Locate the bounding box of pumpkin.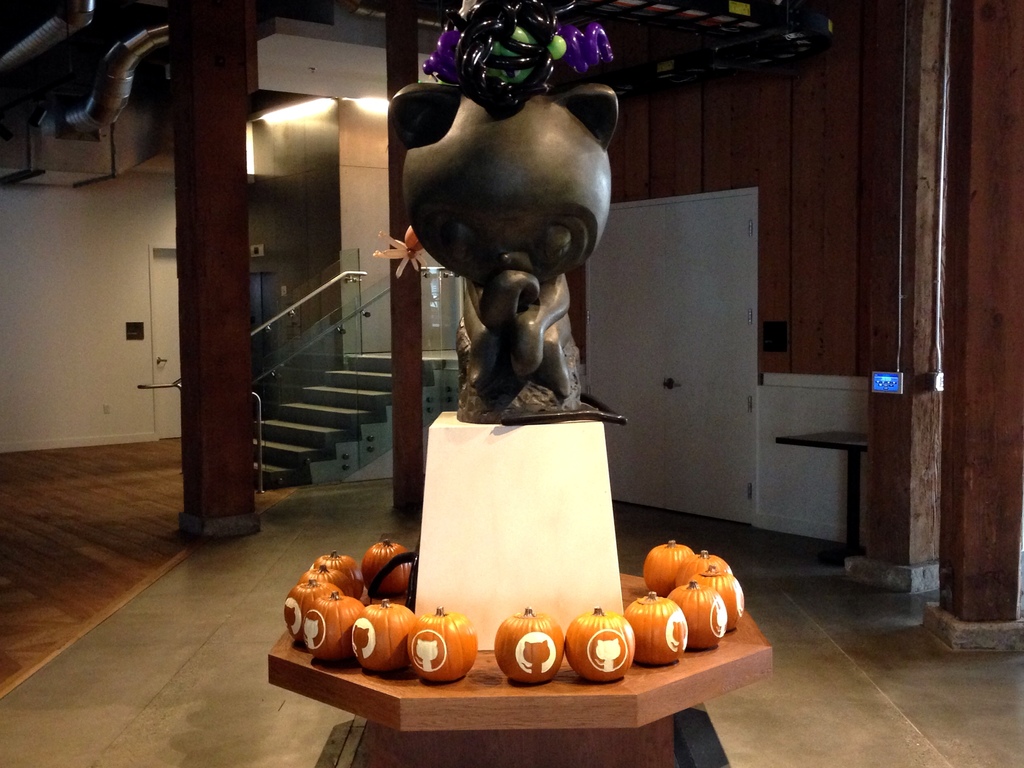
Bounding box: crop(312, 550, 355, 575).
